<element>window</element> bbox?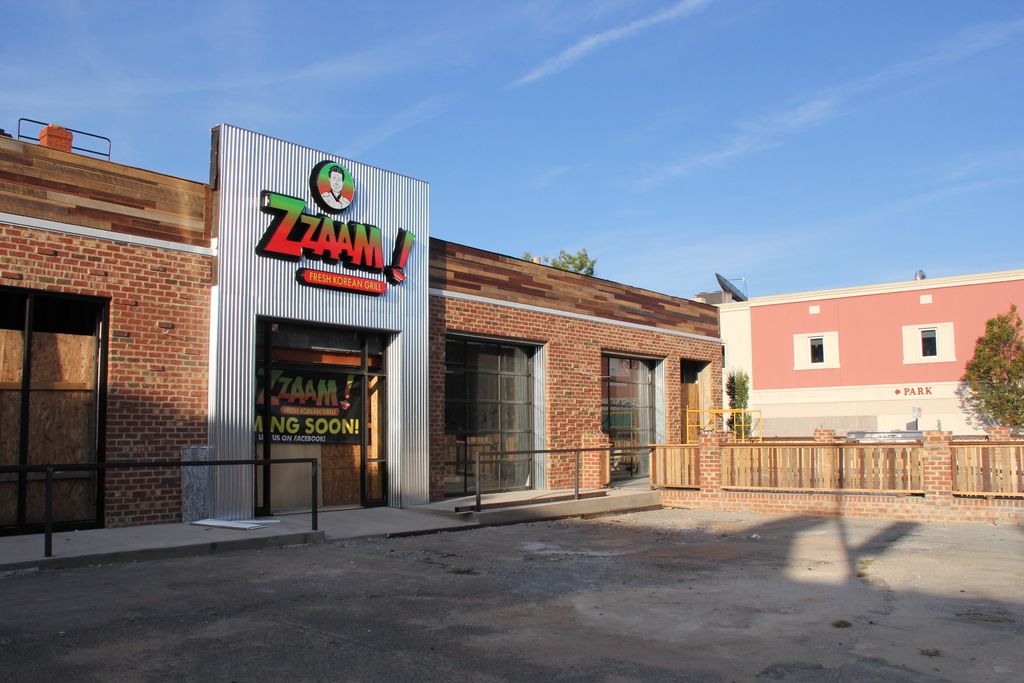
x1=806 y1=337 x2=824 y2=366
